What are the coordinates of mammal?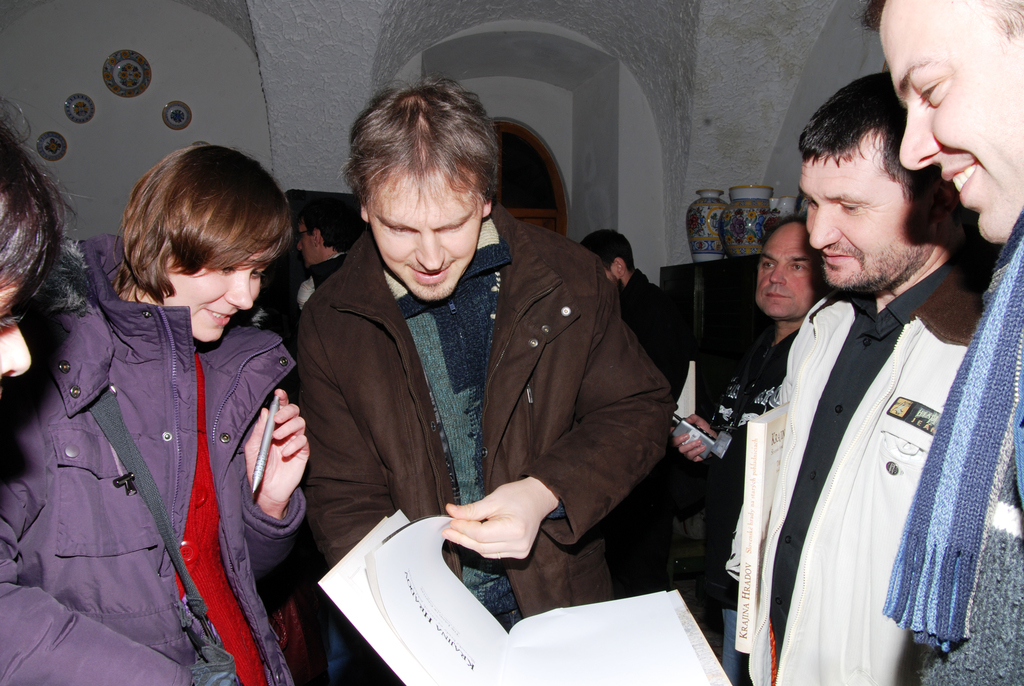
l=748, t=69, r=995, b=685.
